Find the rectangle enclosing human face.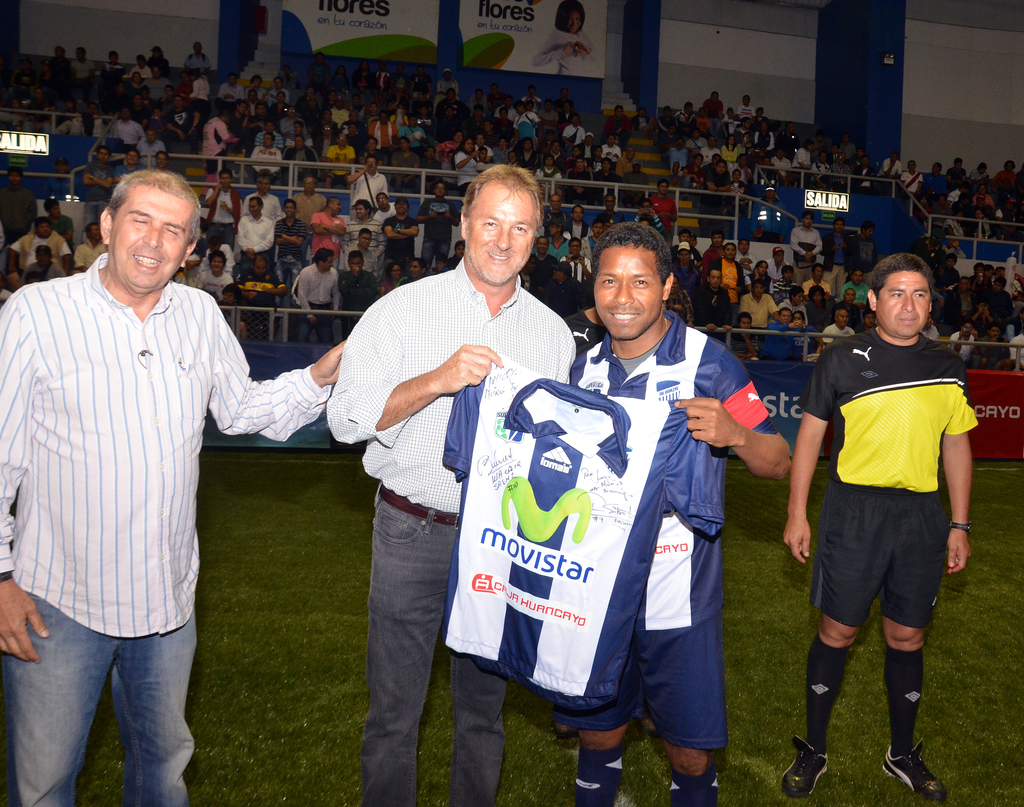
crop(939, 193, 947, 203).
